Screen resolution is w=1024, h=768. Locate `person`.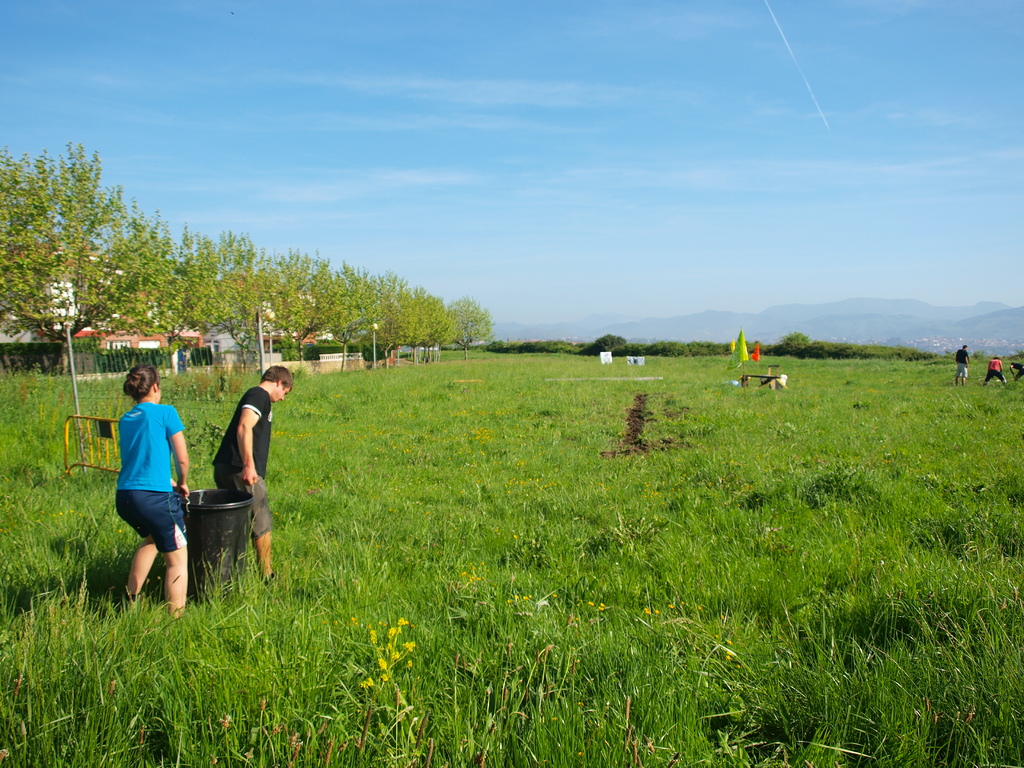
pyautogui.locateOnScreen(112, 362, 188, 618).
